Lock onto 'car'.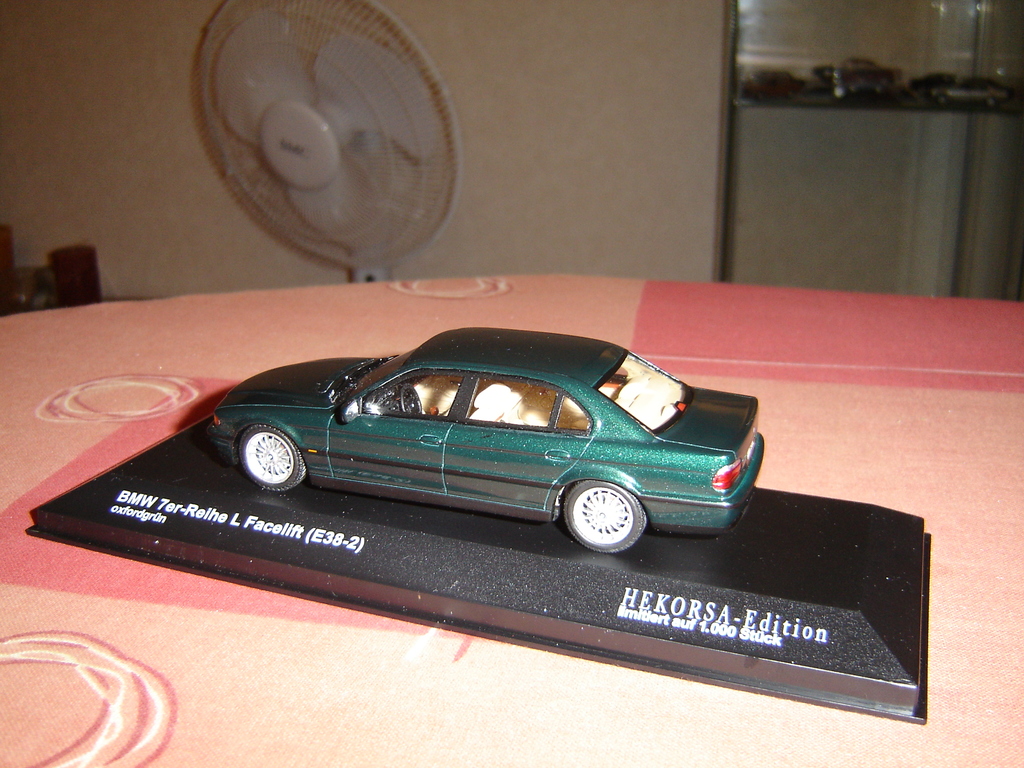
Locked: x1=207, y1=325, x2=764, y2=556.
